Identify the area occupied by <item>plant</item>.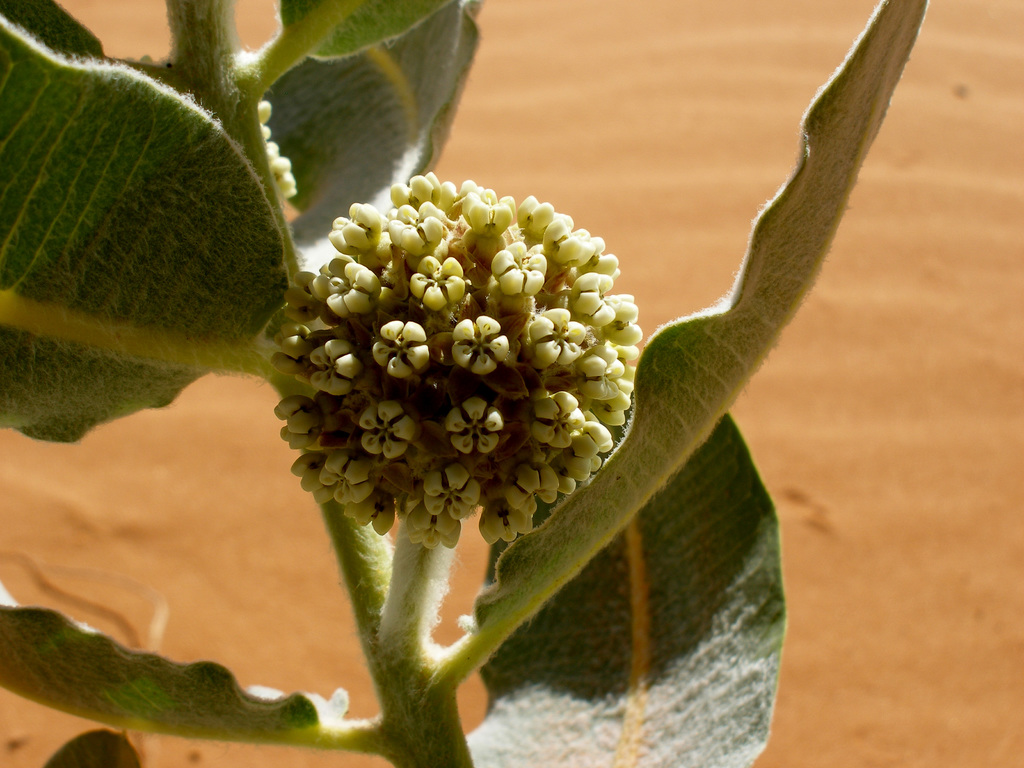
Area: bbox(0, 0, 943, 767).
